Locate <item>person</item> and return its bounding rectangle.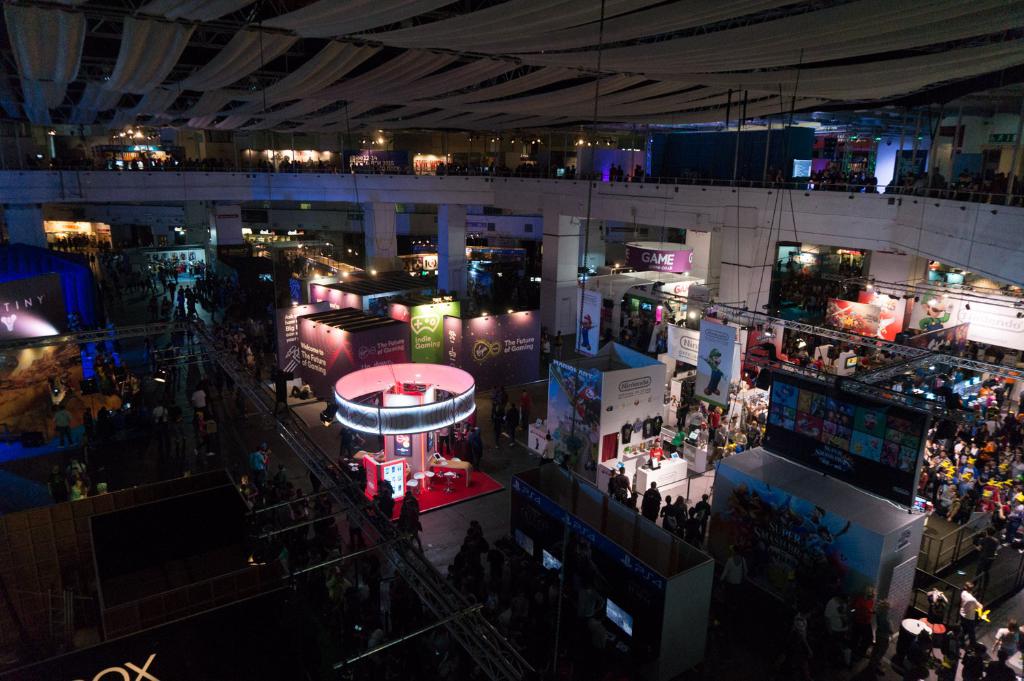
[left=988, top=611, right=1023, bottom=666].
